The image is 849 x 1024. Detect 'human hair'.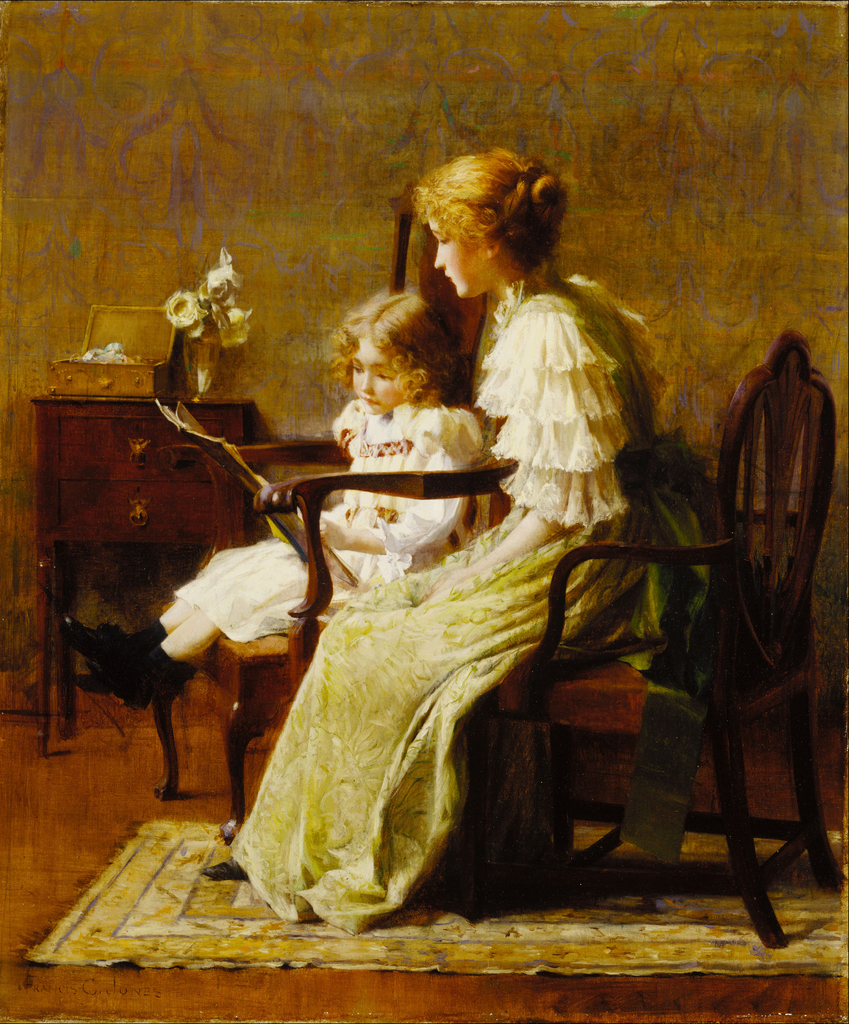
Detection: l=394, t=140, r=590, b=302.
